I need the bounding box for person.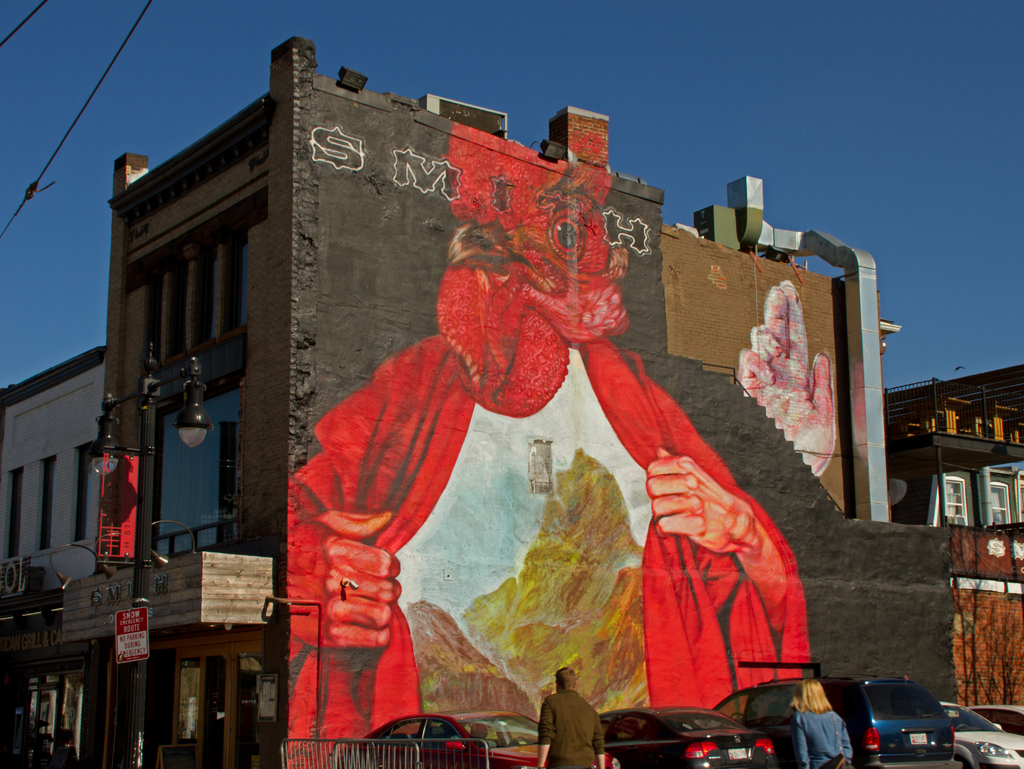
Here it is: (left=791, top=681, right=854, bottom=768).
